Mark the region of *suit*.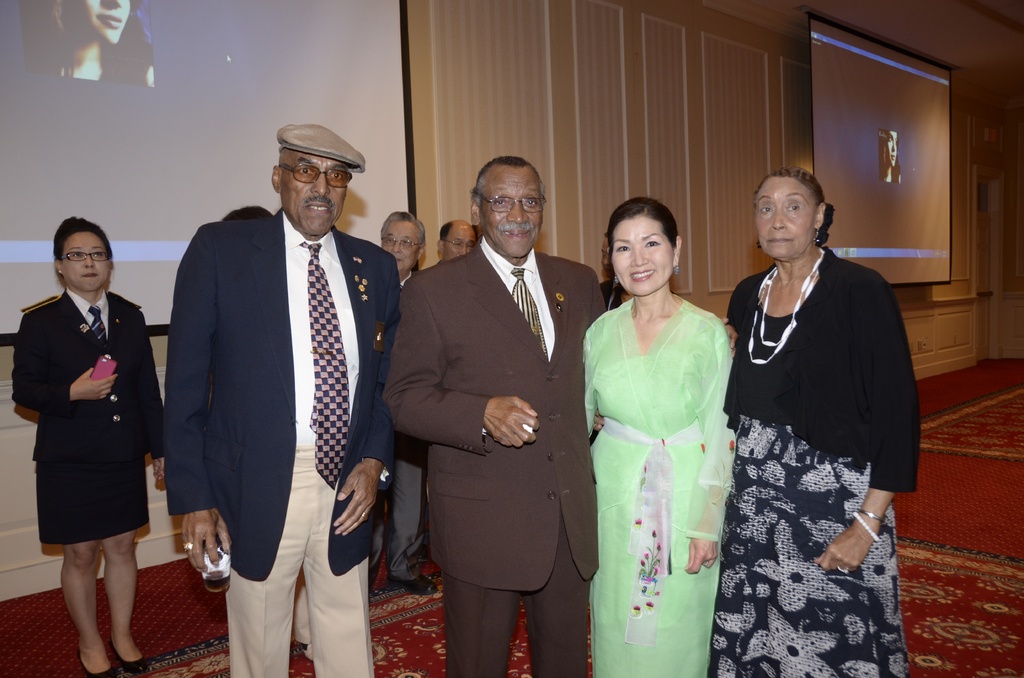
Region: 164,208,402,677.
